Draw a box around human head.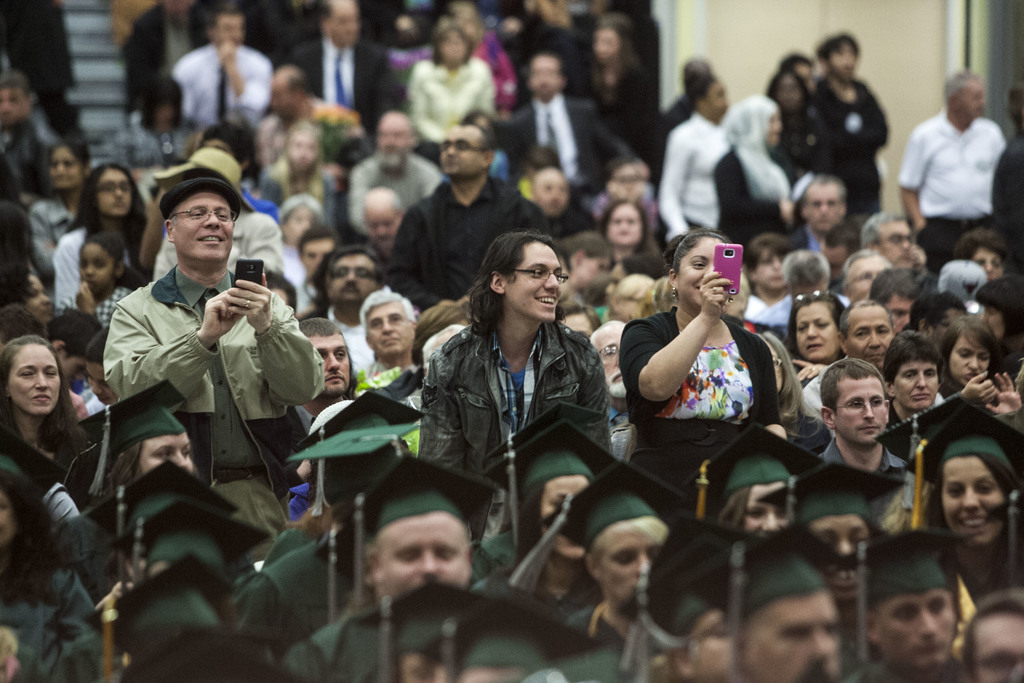
838, 252, 897, 298.
